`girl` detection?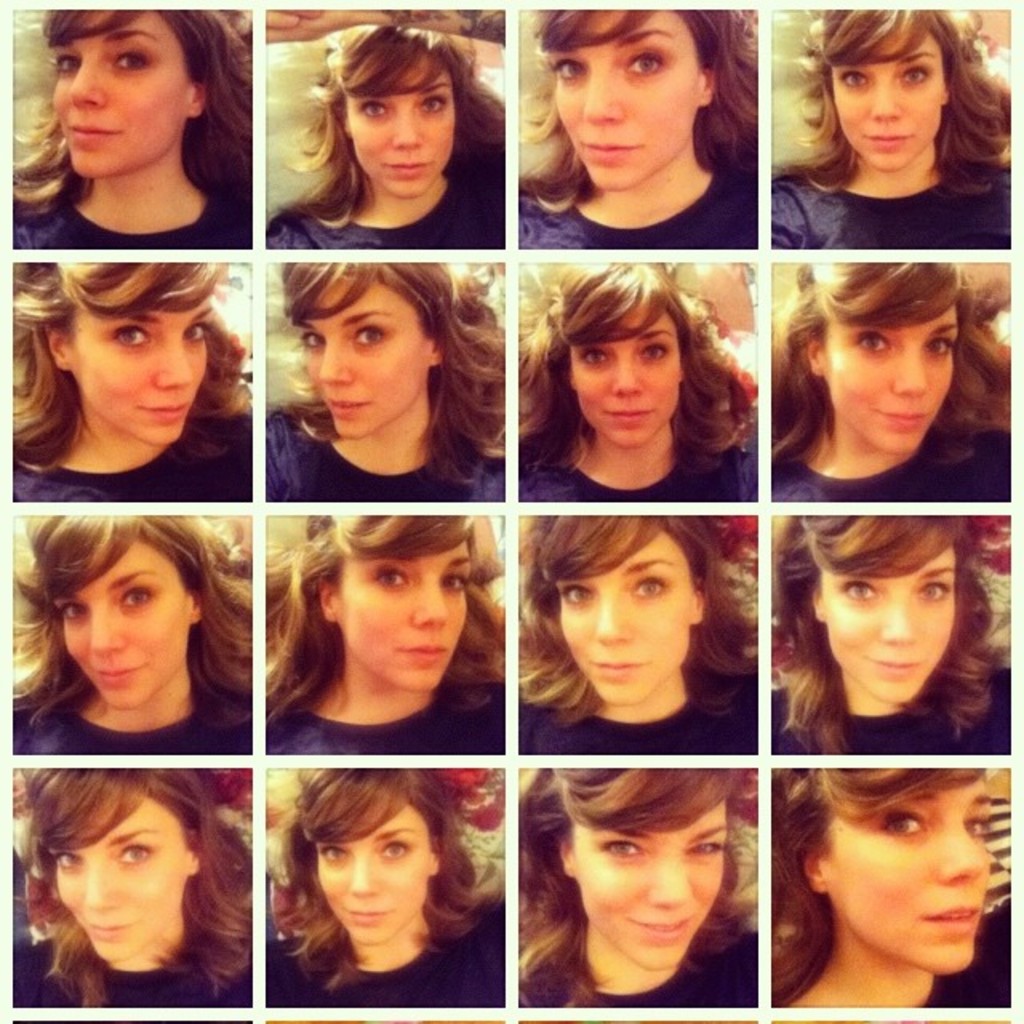
bbox=[518, 770, 758, 1010]
